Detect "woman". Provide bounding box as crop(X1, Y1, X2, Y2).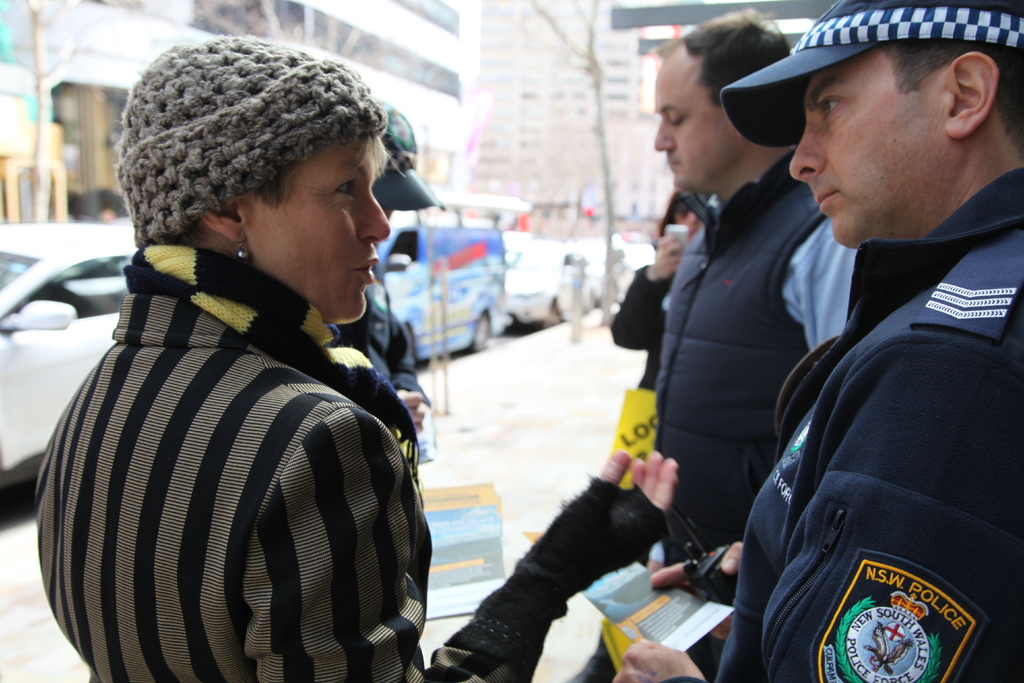
crop(610, 186, 715, 395).
